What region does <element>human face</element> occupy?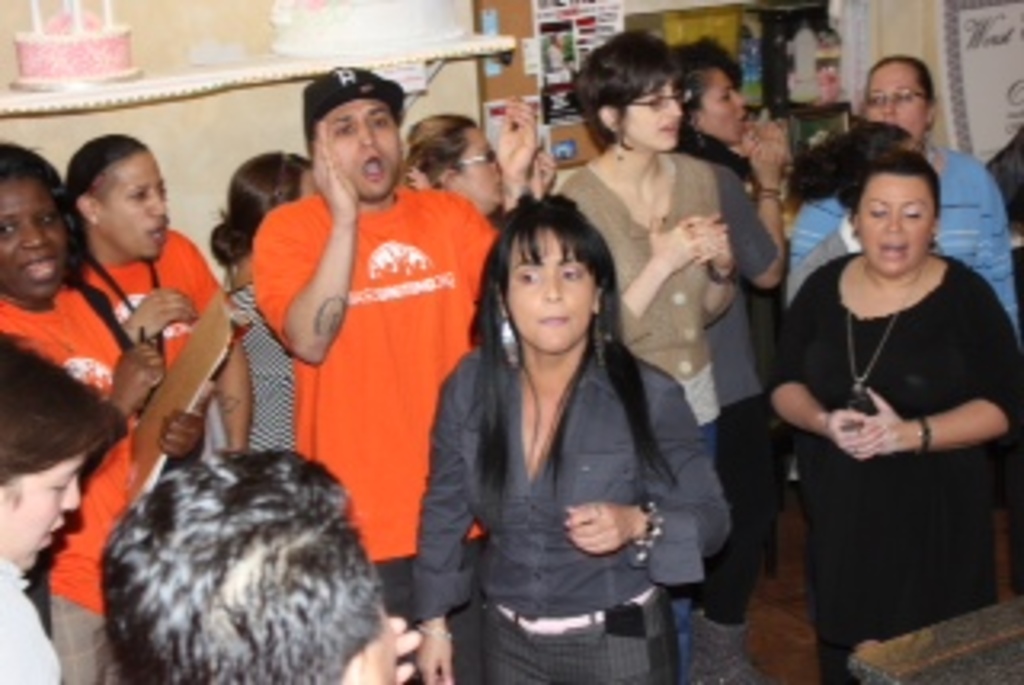
<bbox>451, 128, 502, 205</bbox>.
